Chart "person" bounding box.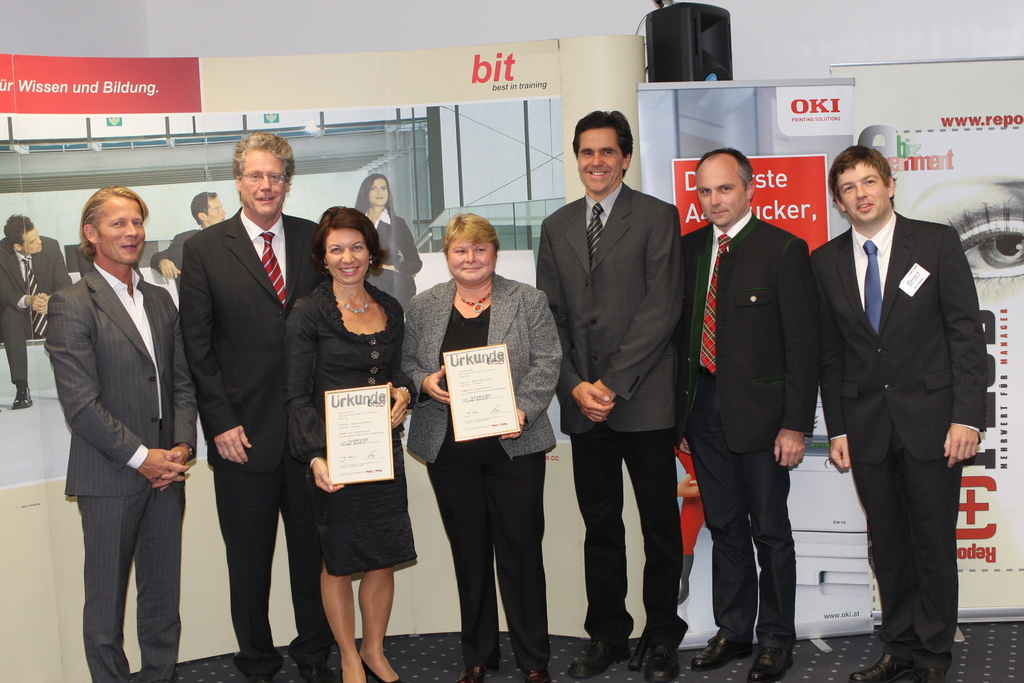
Charted: crop(35, 183, 202, 682).
